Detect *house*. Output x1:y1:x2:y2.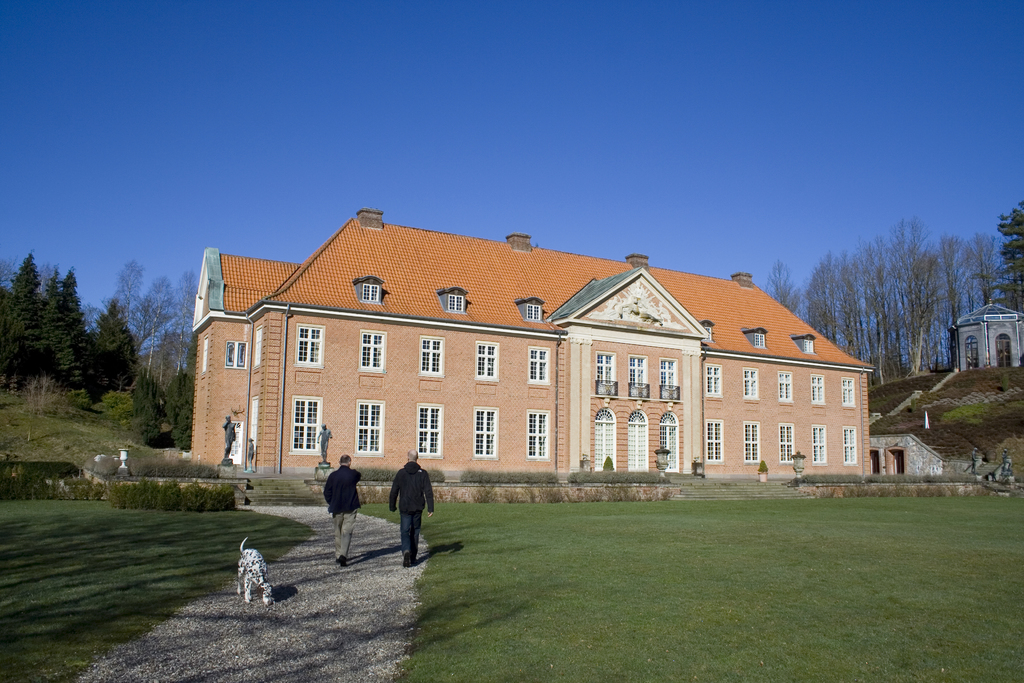
186:209:871:482.
